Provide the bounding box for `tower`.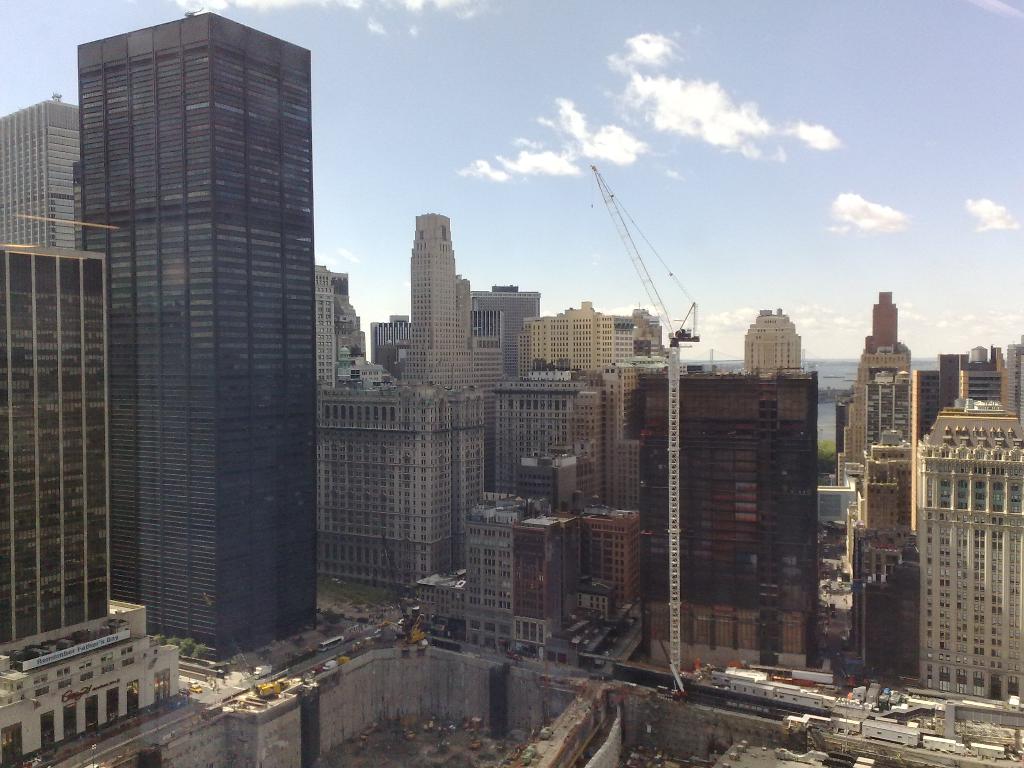
<region>321, 198, 821, 678</region>.
